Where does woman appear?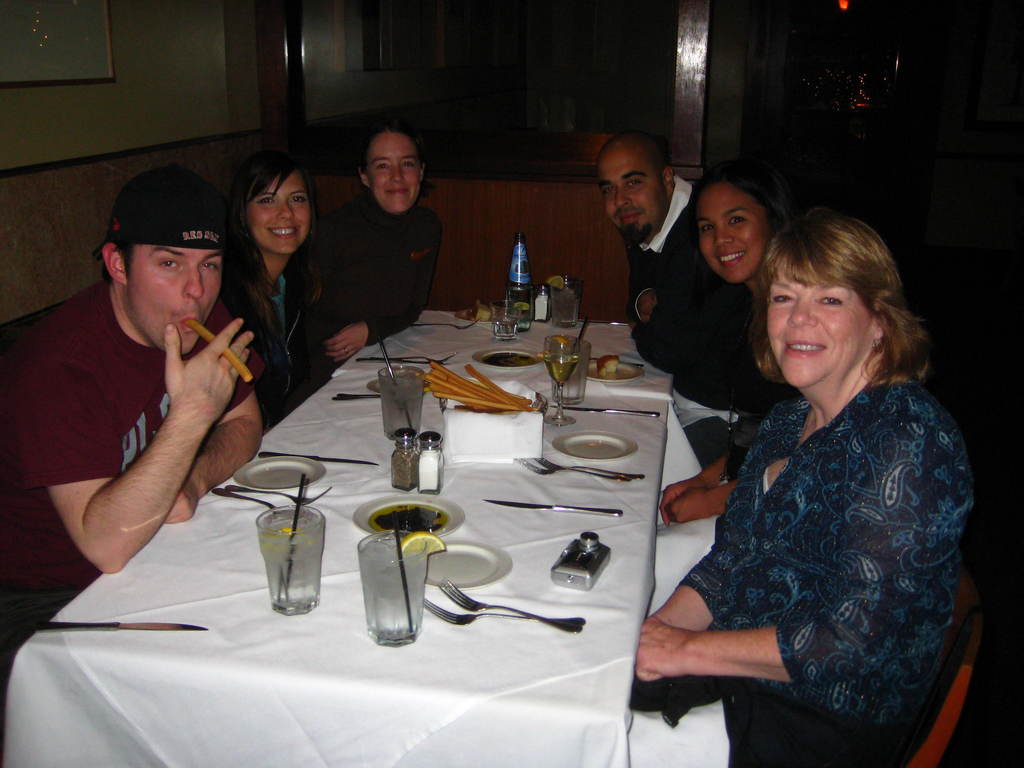
Appears at BBox(624, 200, 987, 767).
